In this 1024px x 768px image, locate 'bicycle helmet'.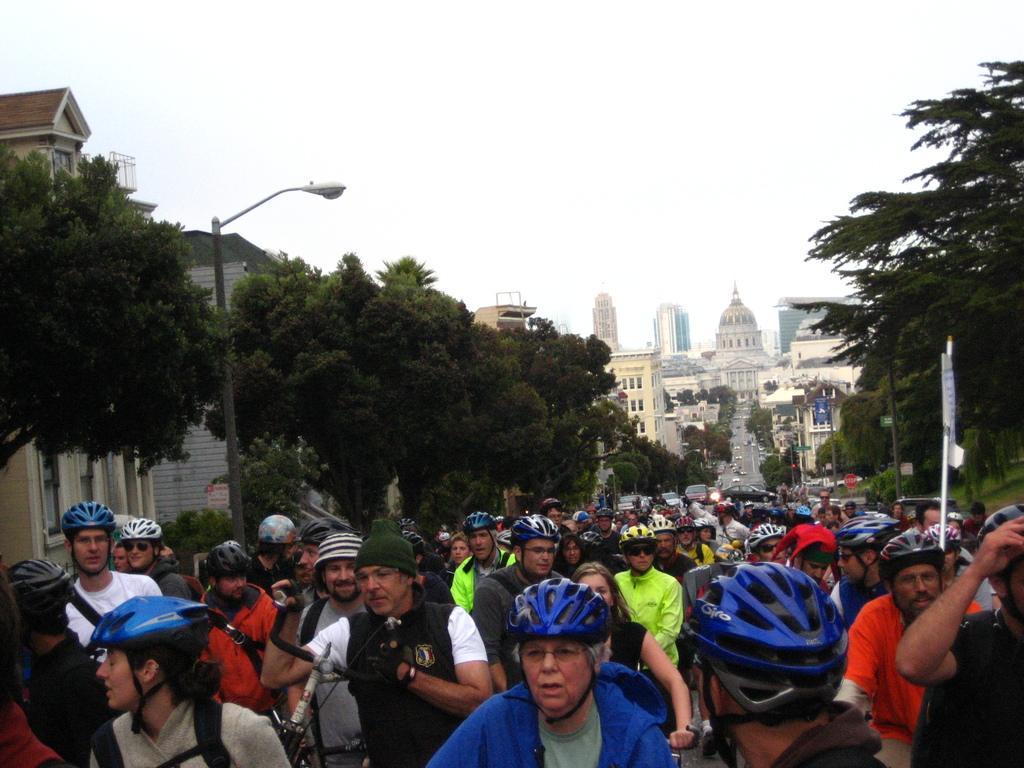
Bounding box: 975:501:1023:623.
